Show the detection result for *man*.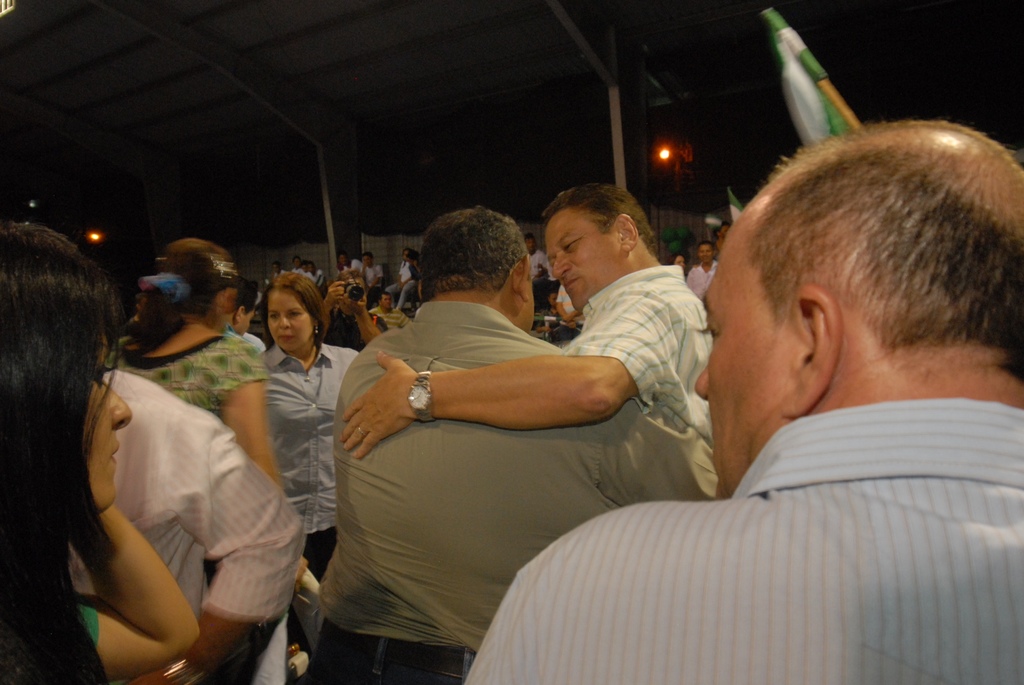
268,257,280,276.
